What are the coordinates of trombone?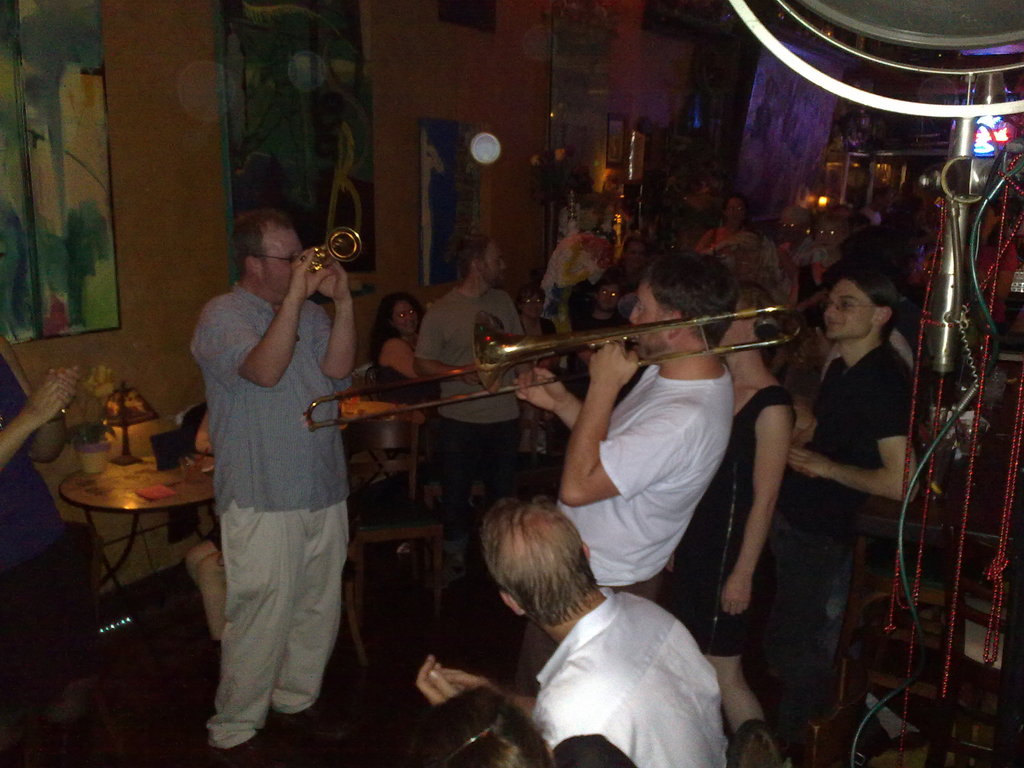
{"left": 303, "top": 303, "right": 805, "bottom": 413}.
